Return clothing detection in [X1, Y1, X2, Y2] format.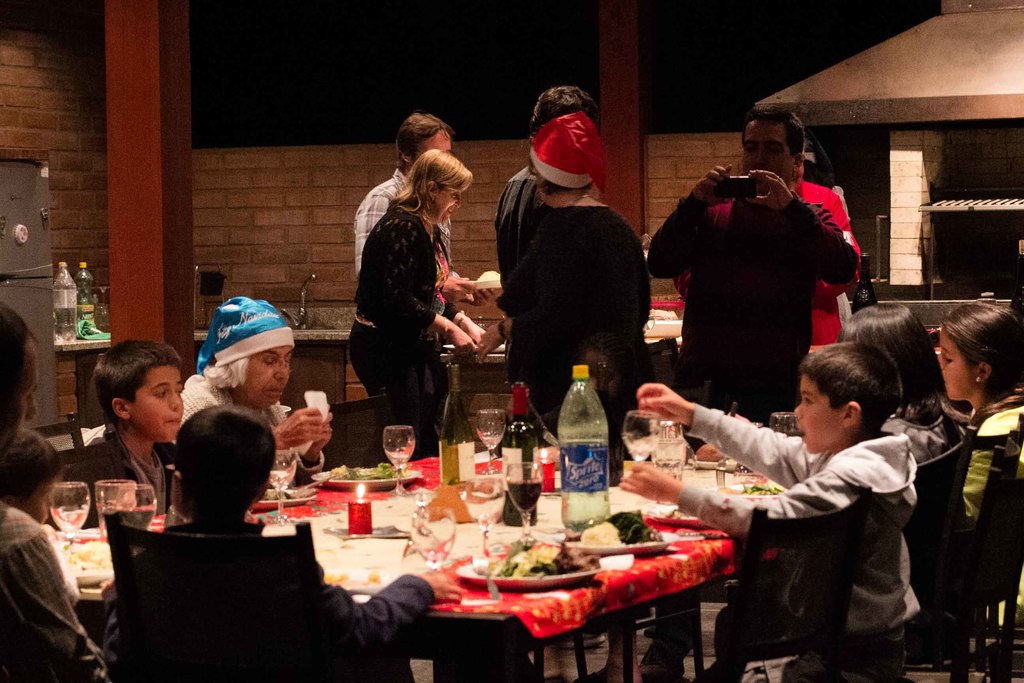
[174, 366, 324, 491].
